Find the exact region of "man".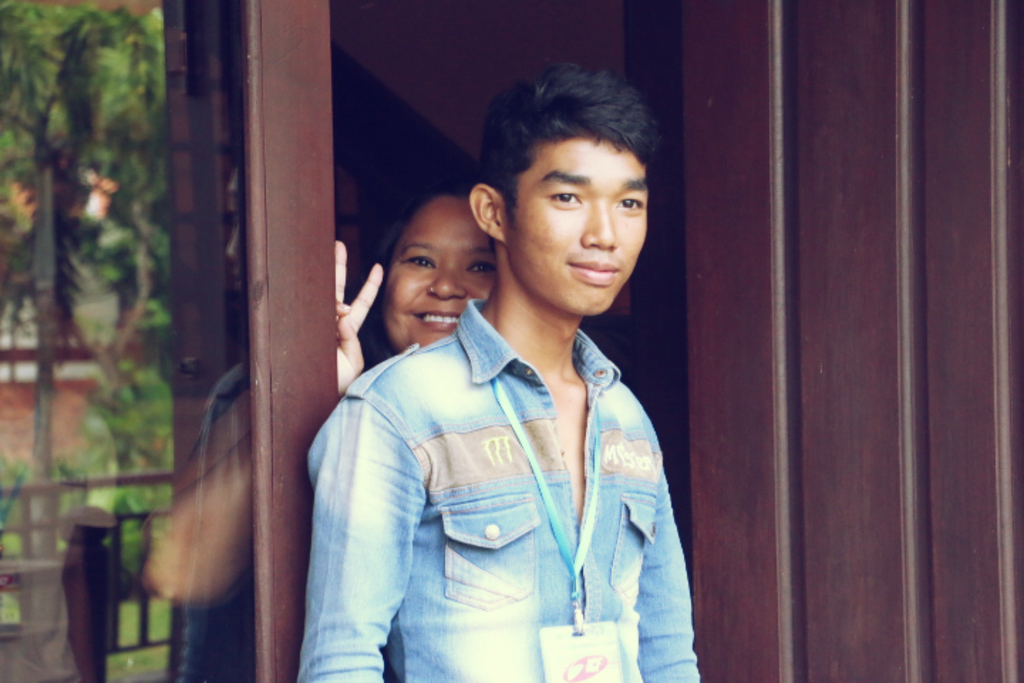
Exact region: detection(132, 182, 507, 682).
